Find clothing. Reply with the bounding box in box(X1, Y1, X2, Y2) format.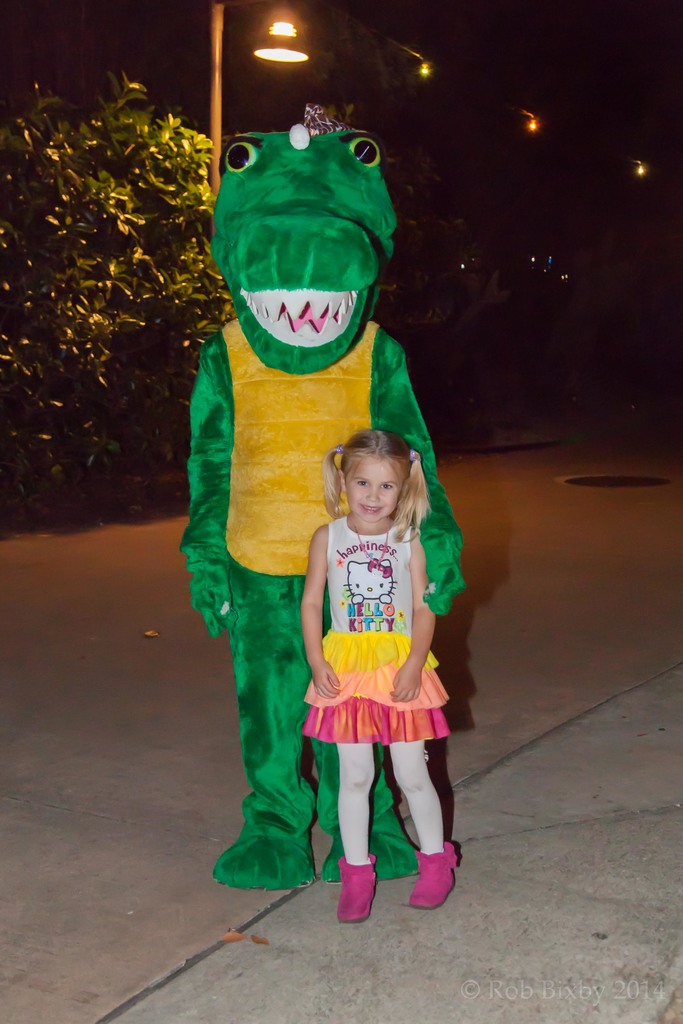
box(177, 316, 464, 883).
